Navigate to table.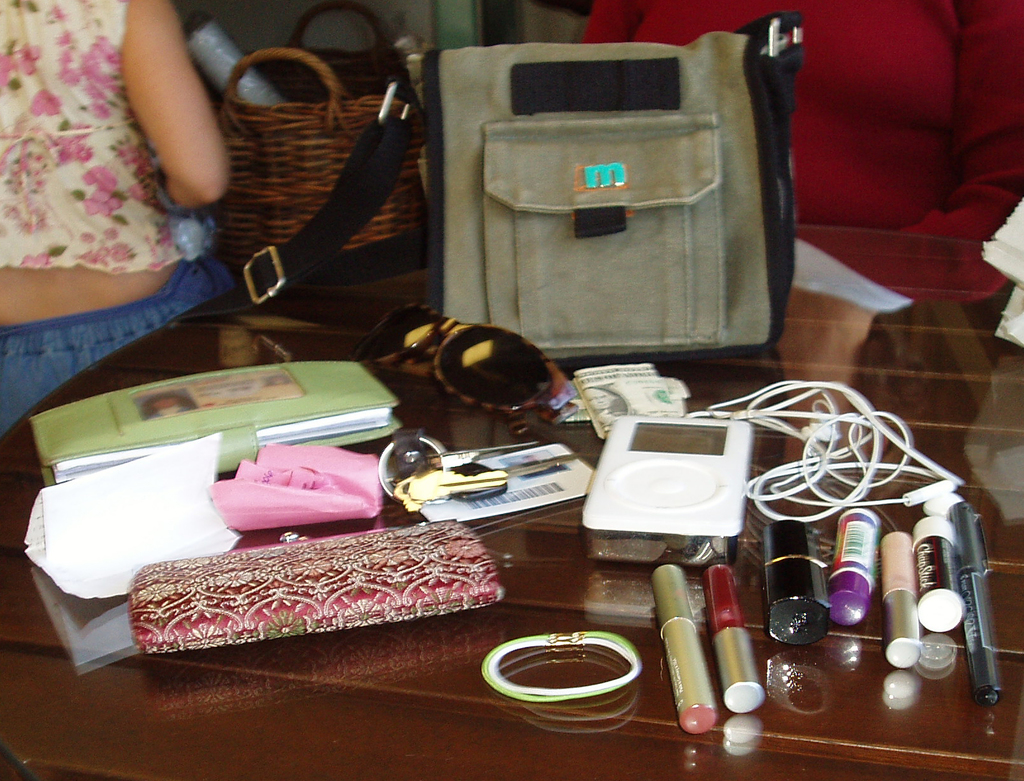
Navigation target: [left=1, top=226, right=1023, bottom=780].
